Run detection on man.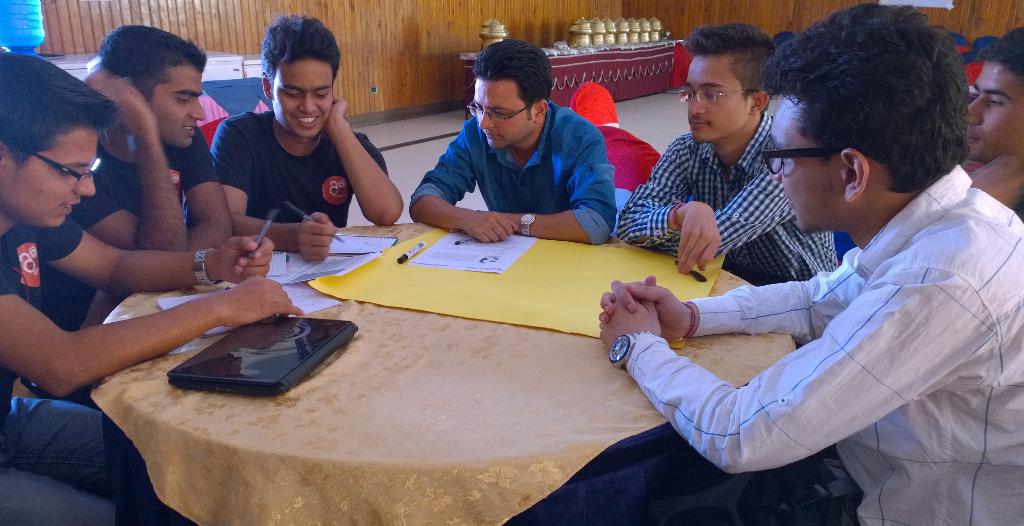
Result: region(964, 37, 1023, 220).
